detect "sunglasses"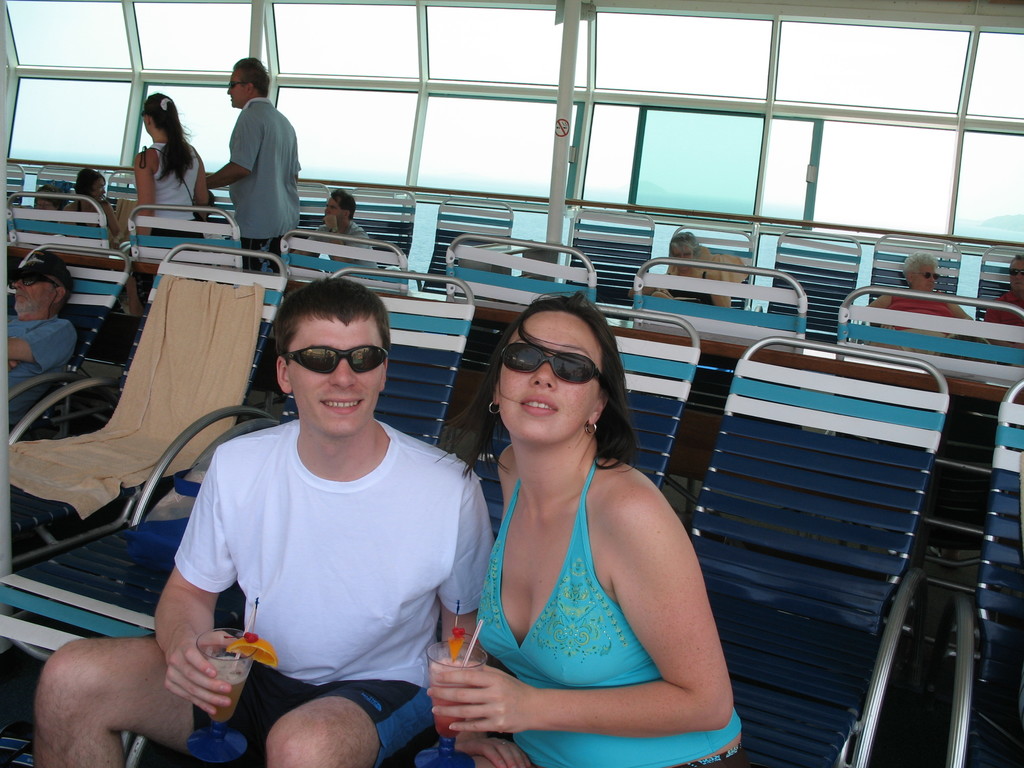
region(19, 276, 62, 288)
